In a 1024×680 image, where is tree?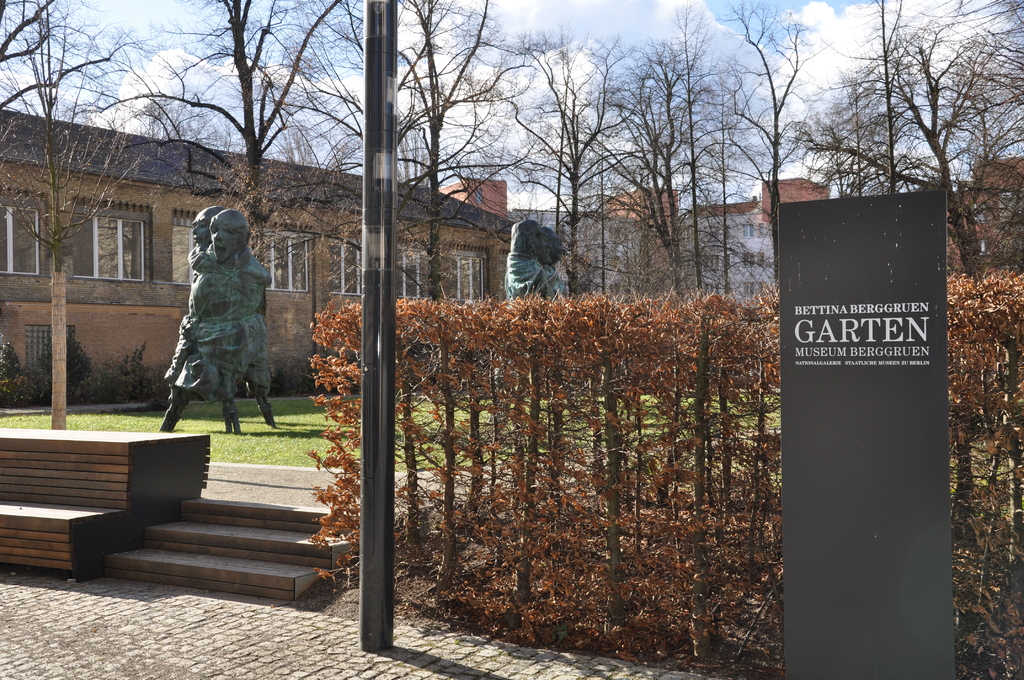
select_region(111, 0, 371, 274).
